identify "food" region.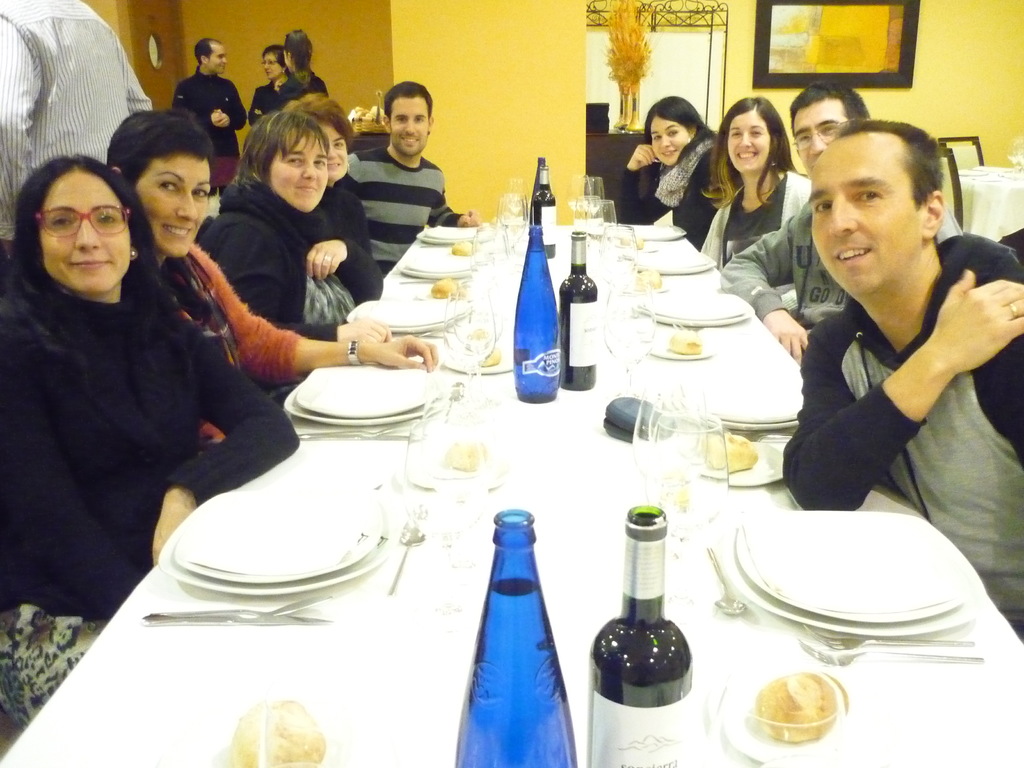
Region: box(634, 269, 661, 290).
